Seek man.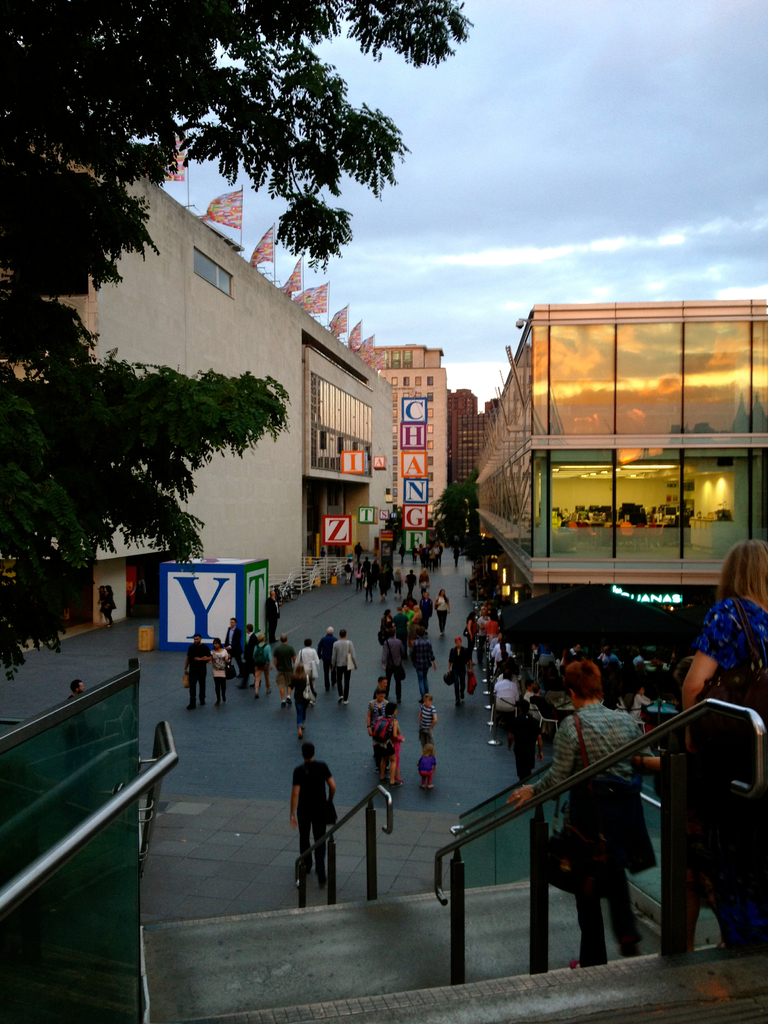
[x1=314, y1=623, x2=344, y2=689].
